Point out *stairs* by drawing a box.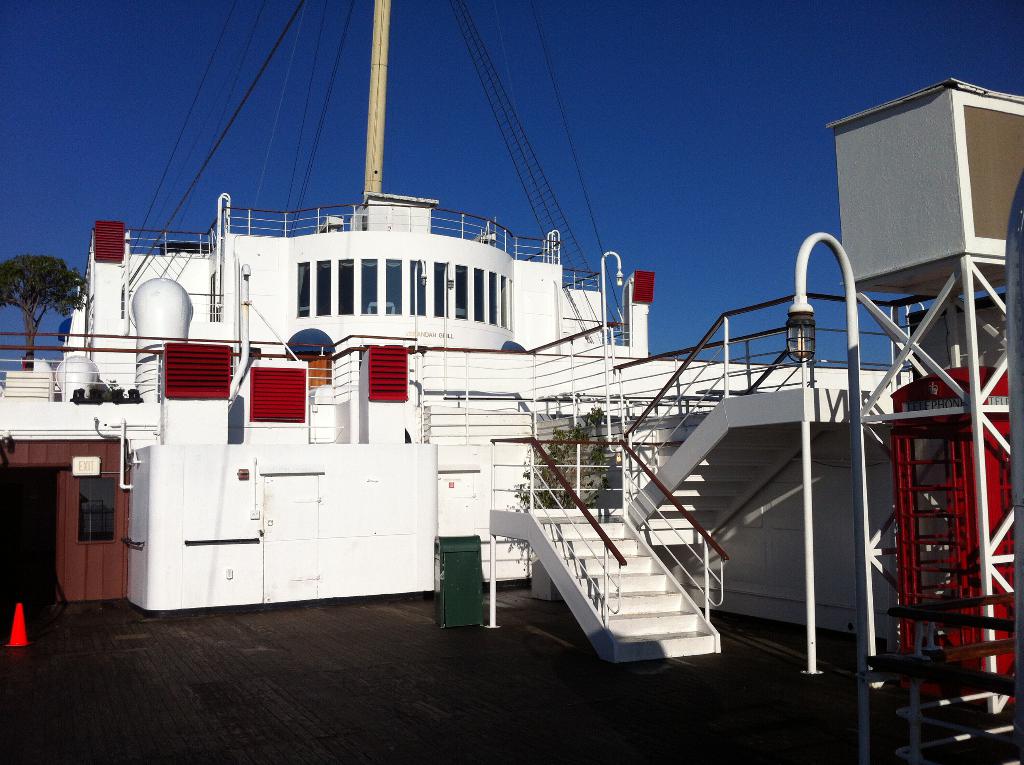
531,410,801,657.
